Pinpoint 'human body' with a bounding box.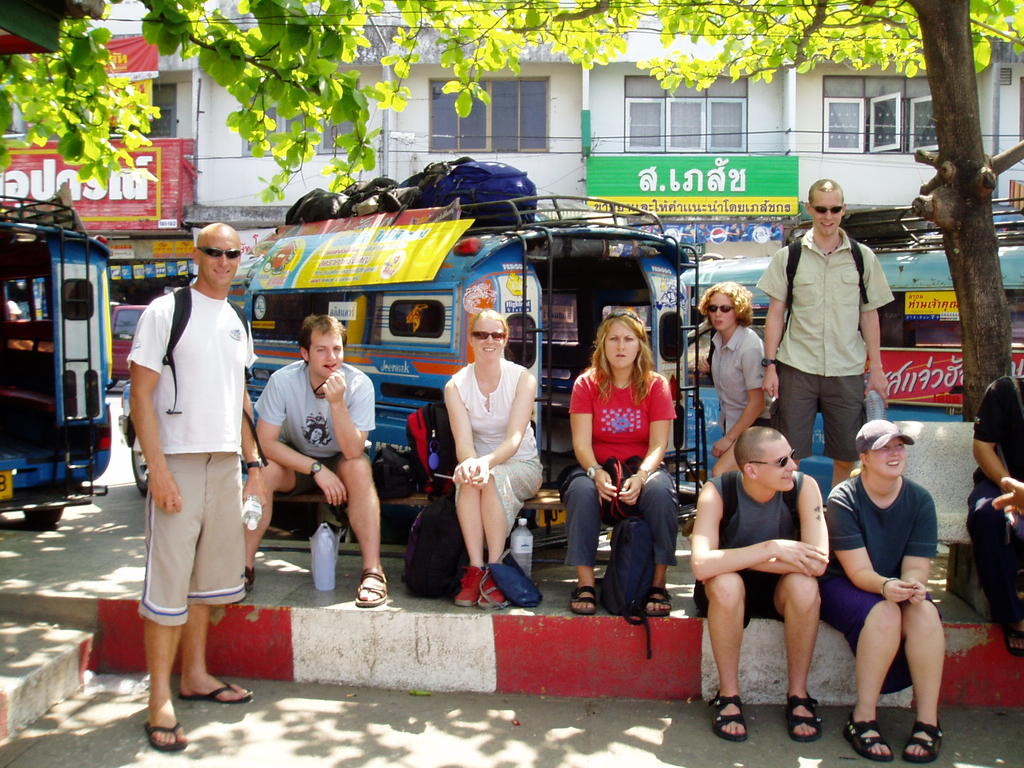
<box>117,283,260,753</box>.
